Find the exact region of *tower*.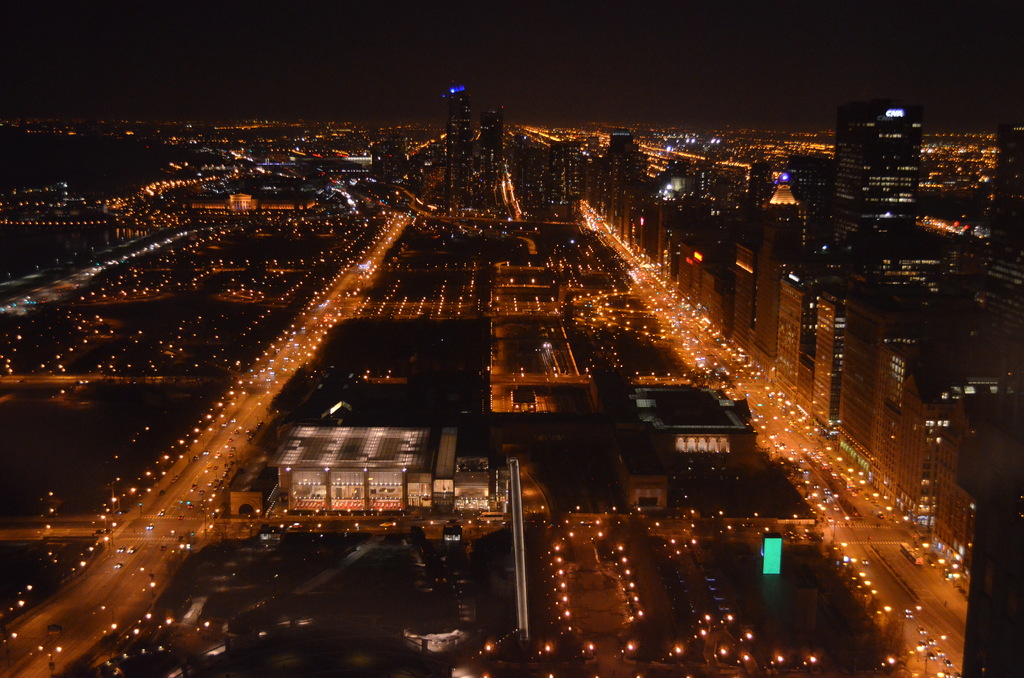
Exact region: left=447, top=83, right=474, bottom=206.
